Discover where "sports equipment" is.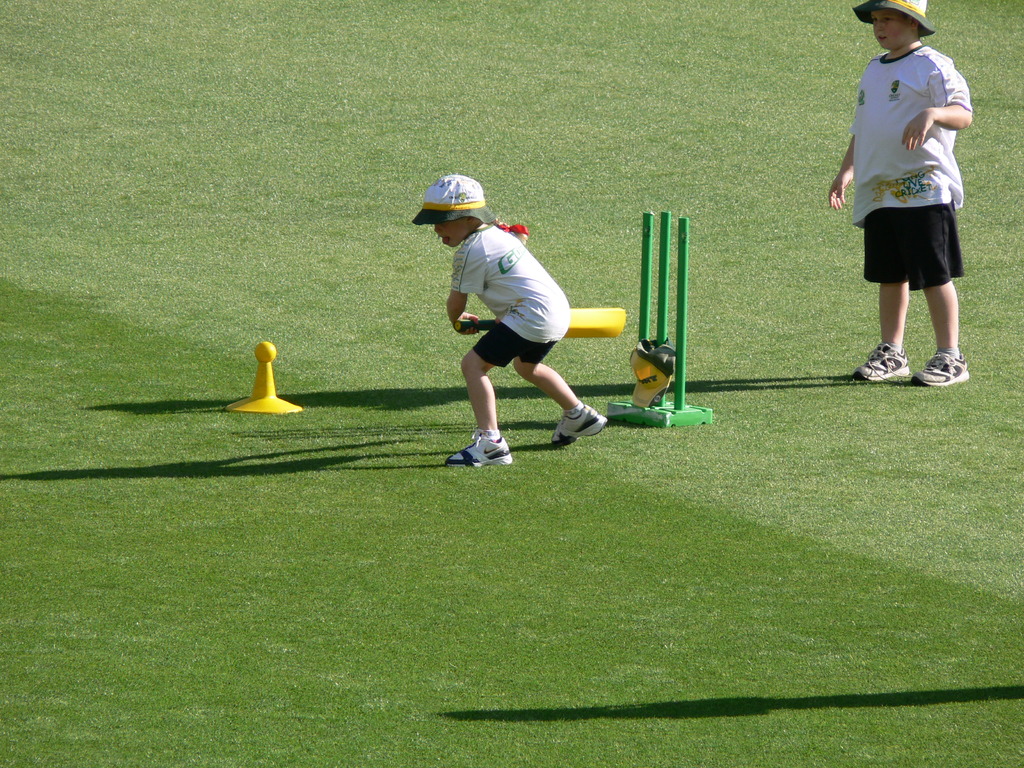
Discovered at x1=610, y1=212, x2=712, y2=434.
